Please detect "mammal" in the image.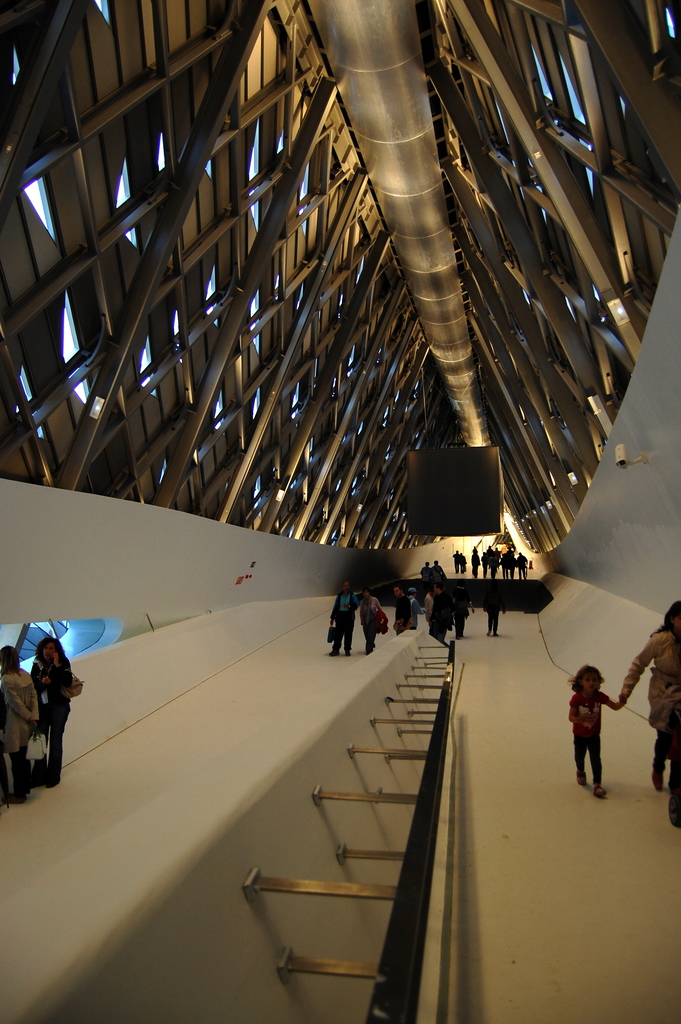
crop(564, 665, 627, 796).
